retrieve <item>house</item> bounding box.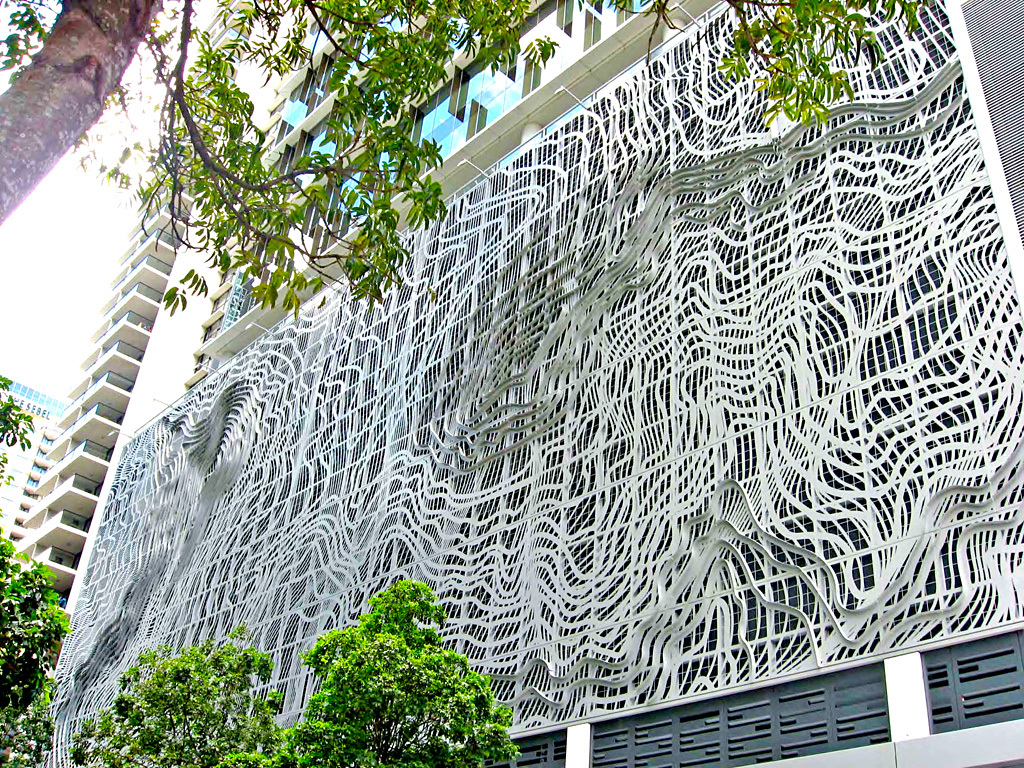
Bounding box: {"x1": 0, "y1": 120, "x2": 202, "y2": 594}.
